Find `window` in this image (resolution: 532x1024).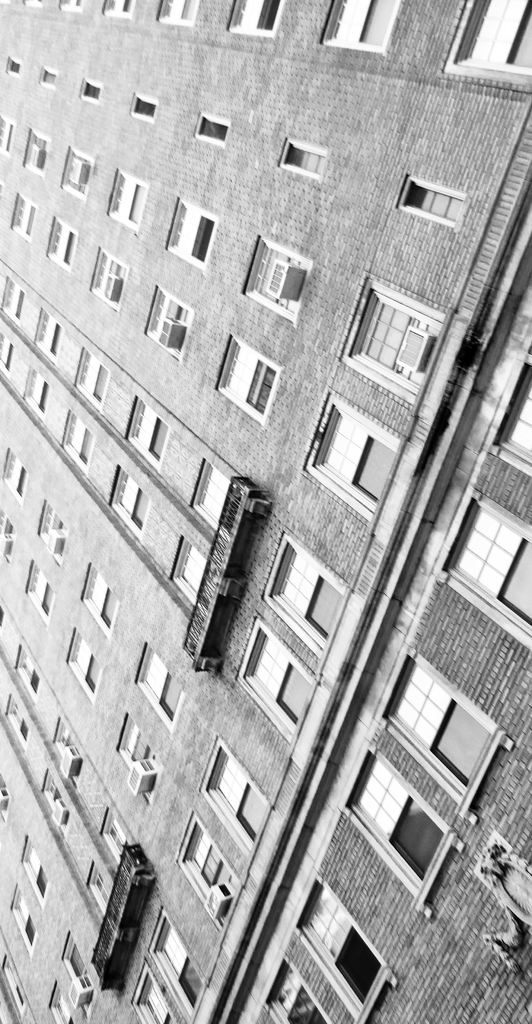
x1=133, y1=960, x2=175, y2=1023.
